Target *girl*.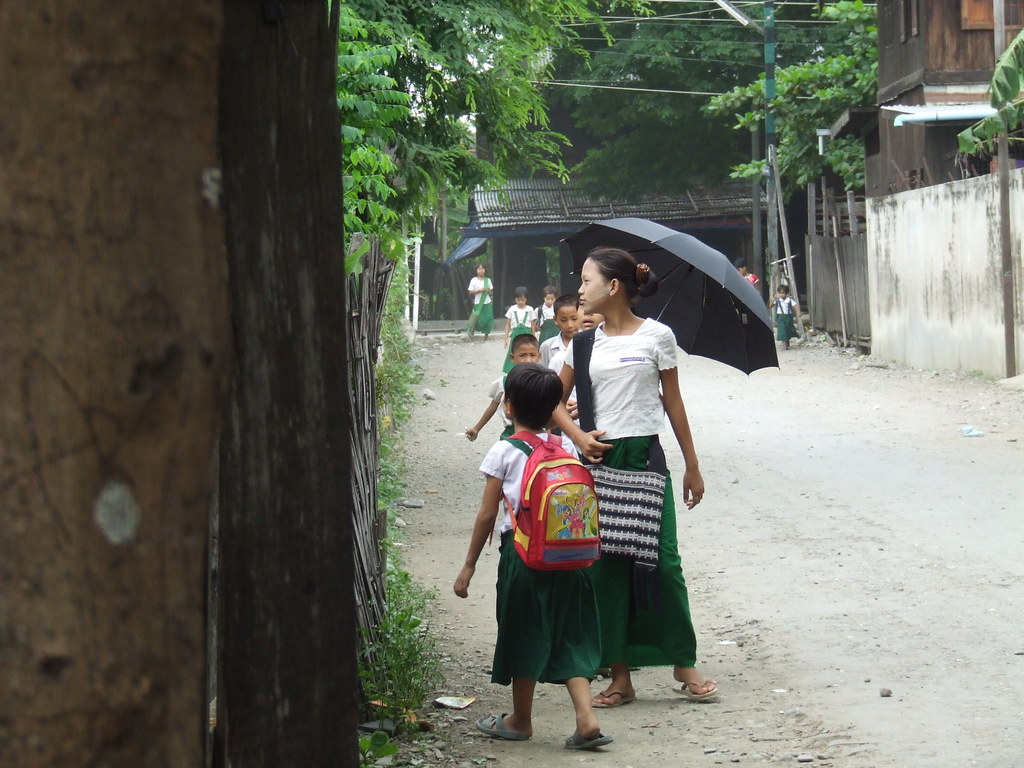
Target region: <box>768,282,802,350</box>.
